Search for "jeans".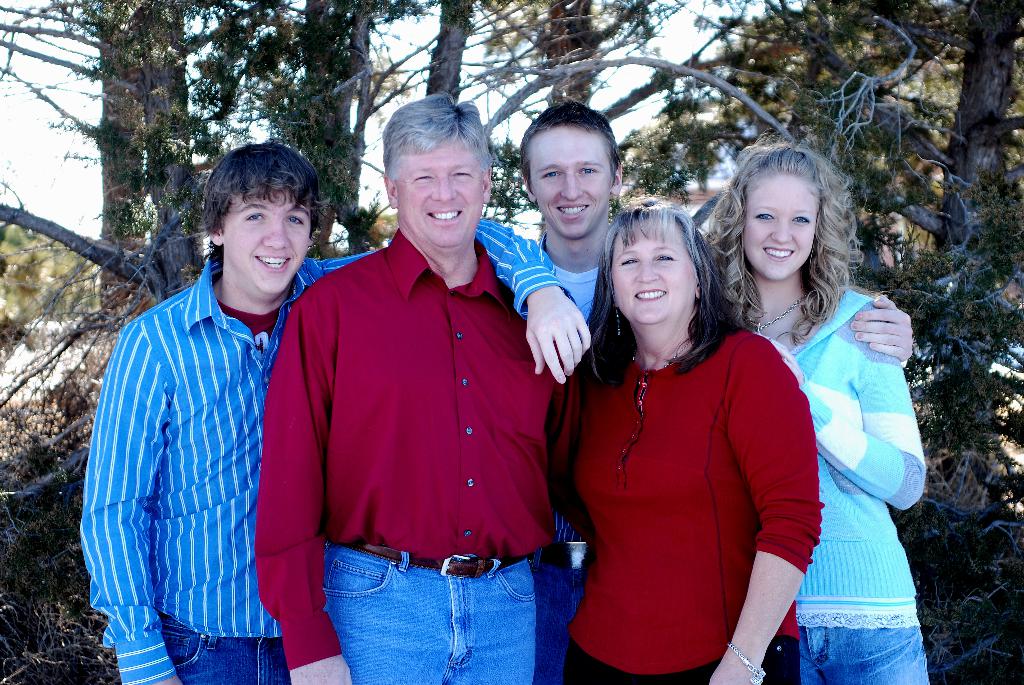
Found at 796 626 929 684.
